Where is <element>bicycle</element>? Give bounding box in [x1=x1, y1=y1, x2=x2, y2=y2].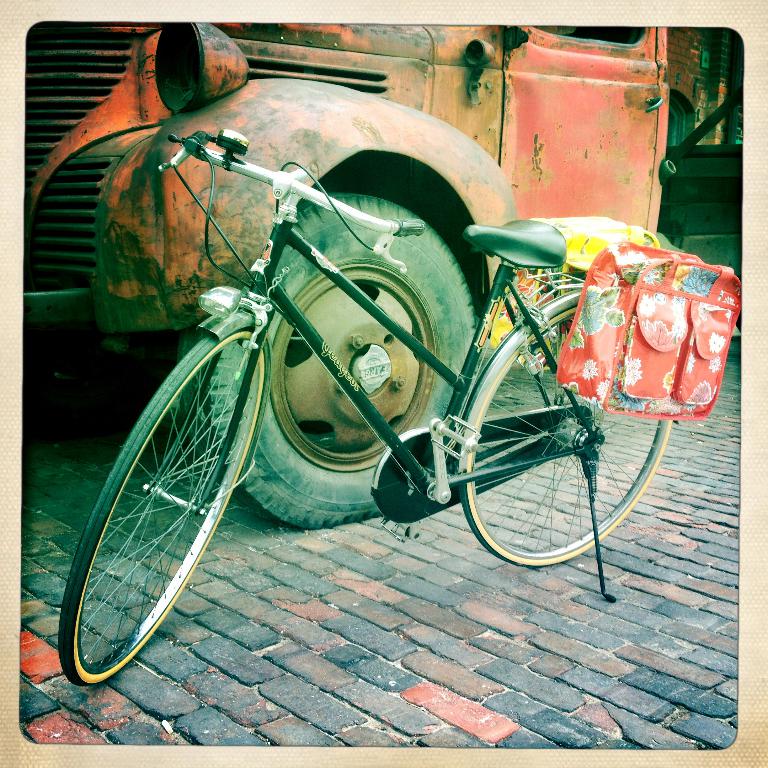
[x1=46, y1=121, x2=645, y2=678].
